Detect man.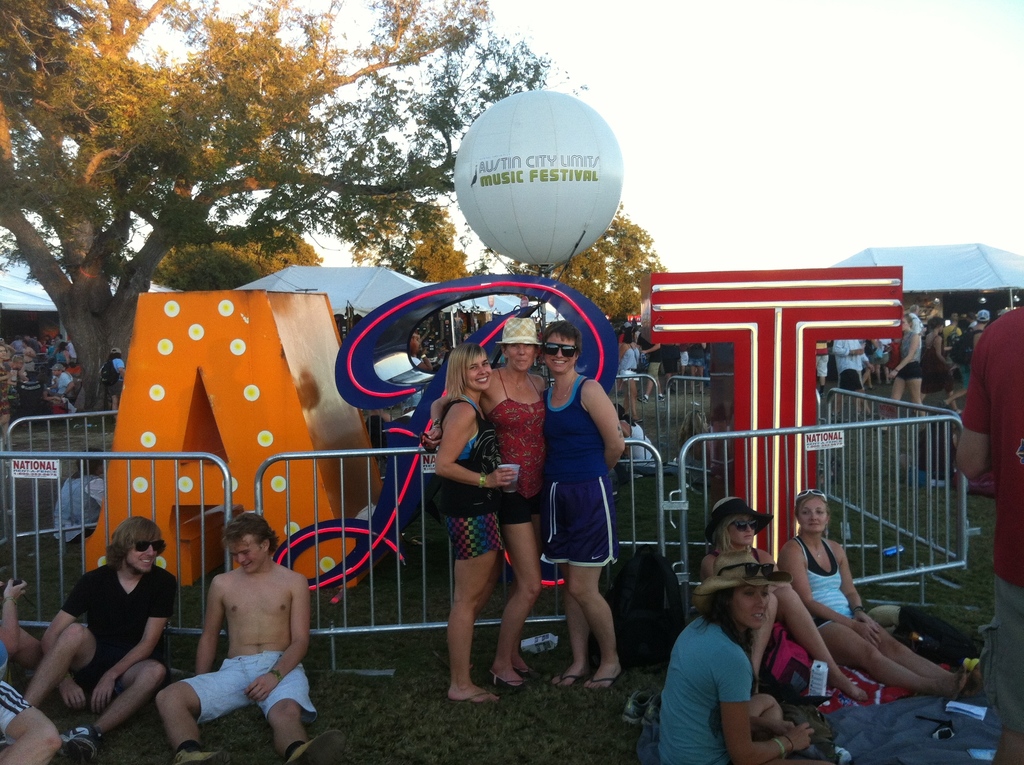
Detected at 0, 679, 65, 764.
